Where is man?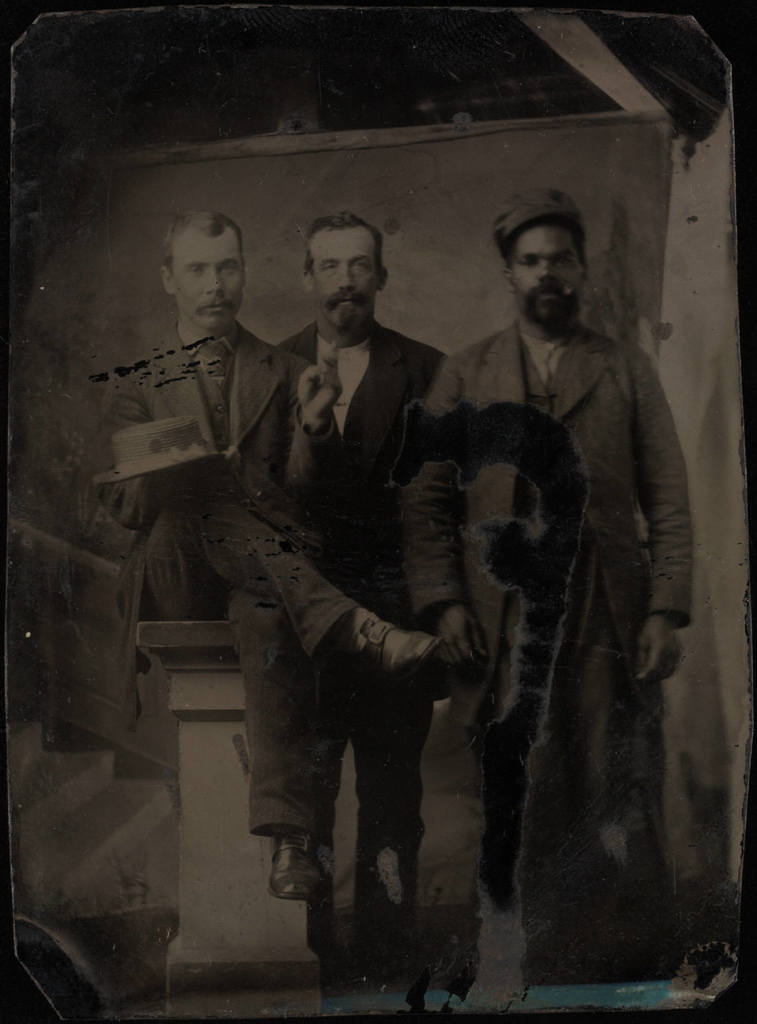
pyautogui.locateOnScreen(276, 215, 448, 909).
